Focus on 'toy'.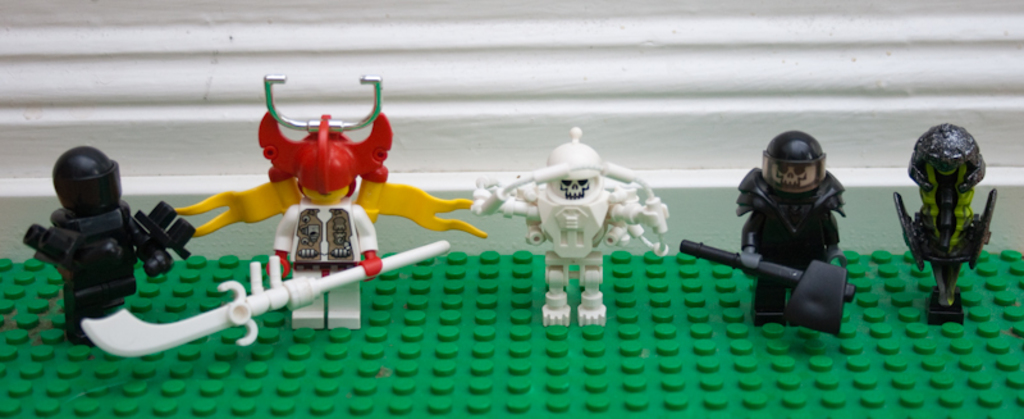
Focused at (678,240,855,336).
